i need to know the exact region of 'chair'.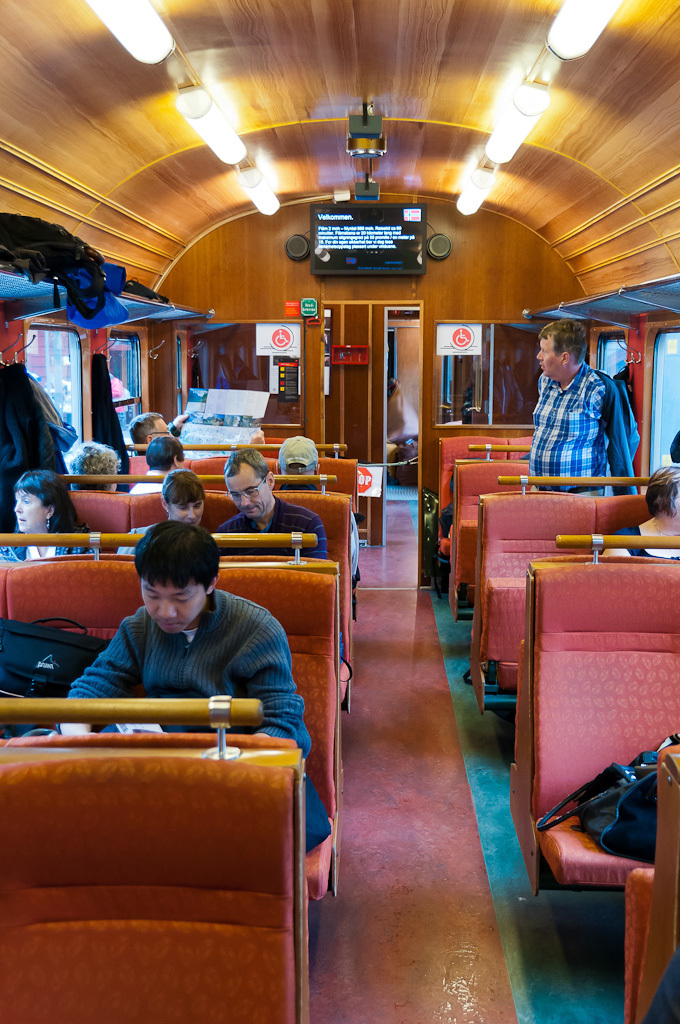
Region: pyautogui.locateOnScreen(52, 476, 355, 657).
